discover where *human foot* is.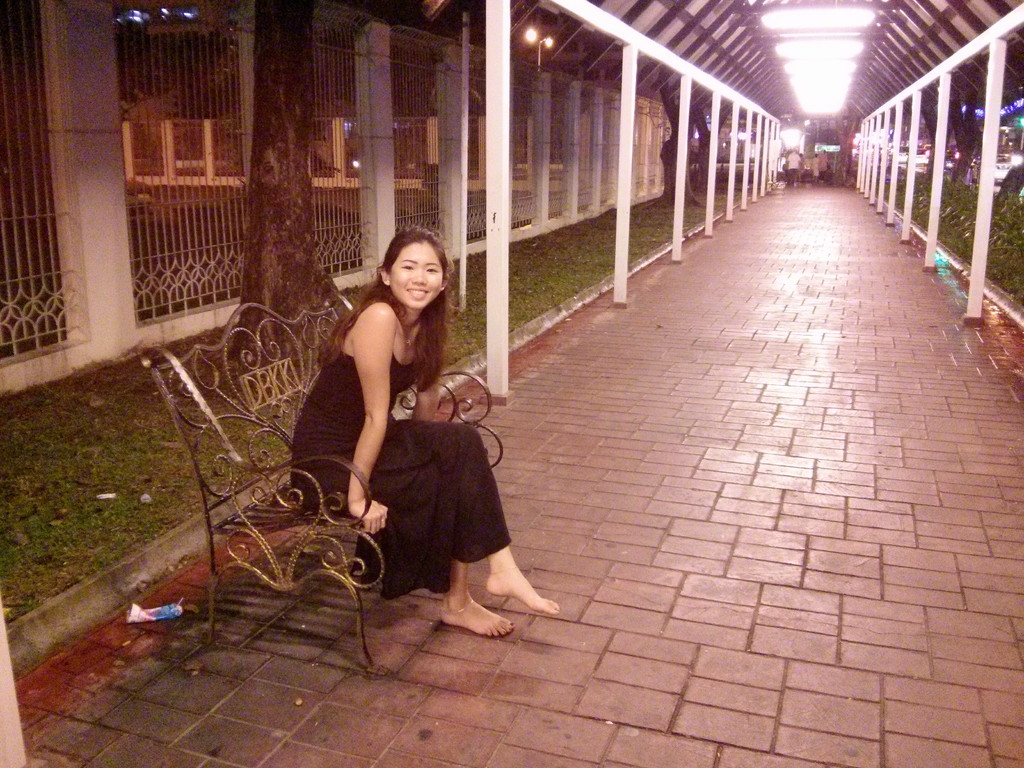
Discovered at [x1=433, y1=580, x2=520, y2=643].
